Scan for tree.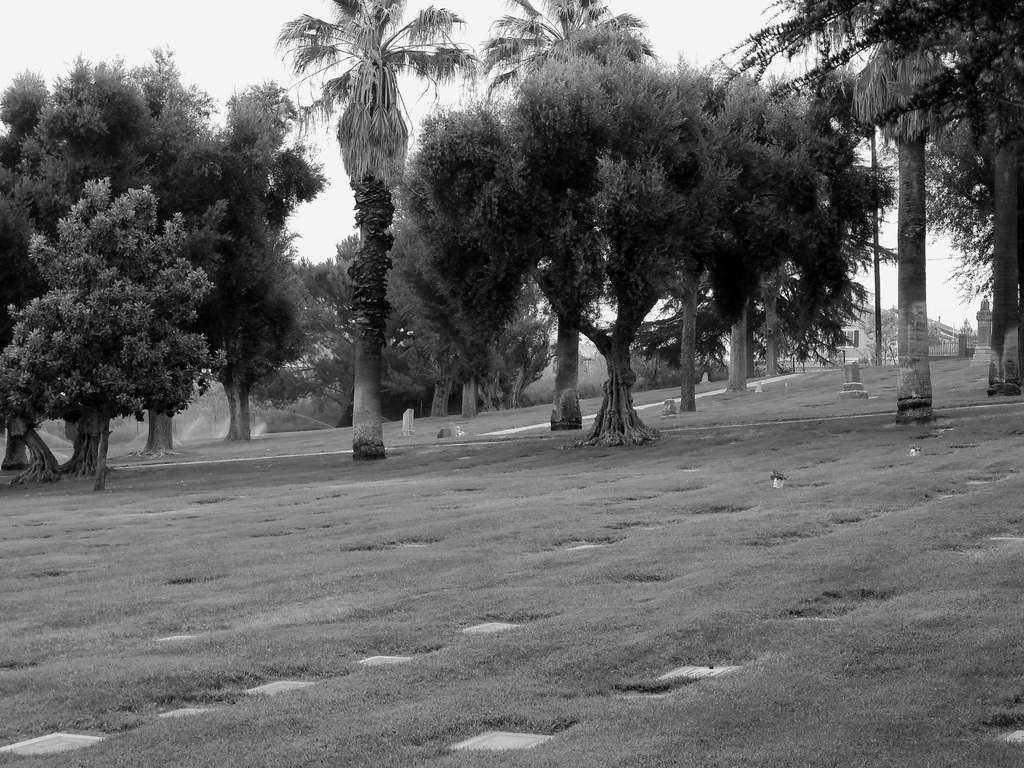
Scan result: 647, 90, 835, 405.
